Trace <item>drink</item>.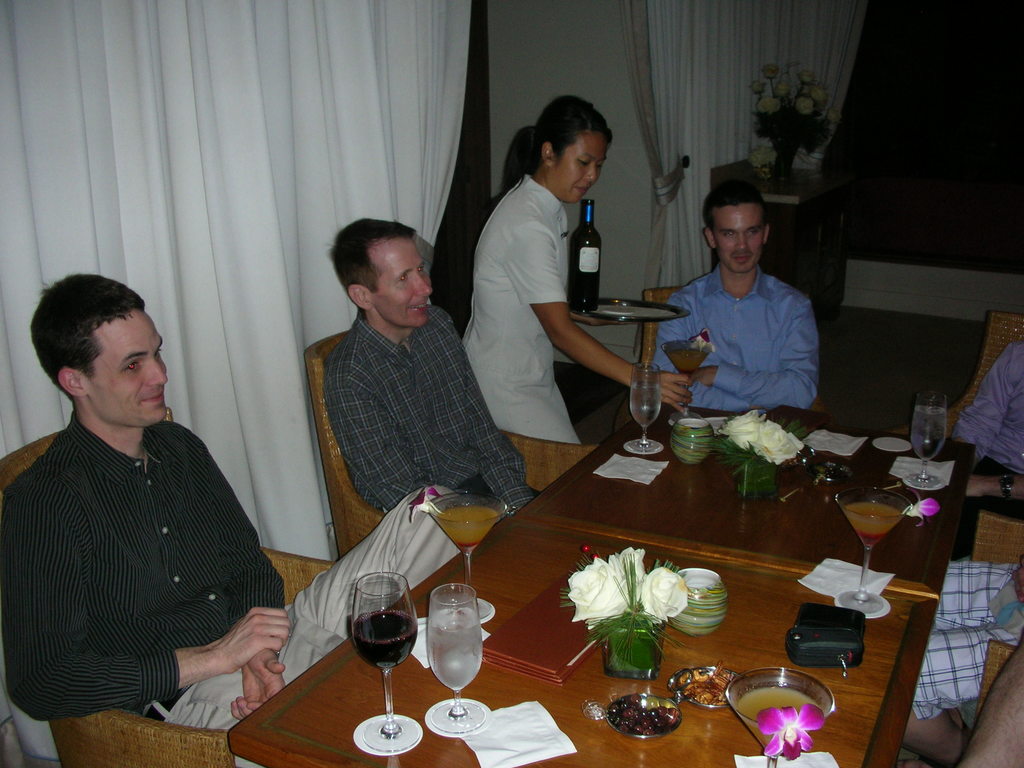
Traced to pyautogui.locateOnScreen(631, 382, 664, 427).
